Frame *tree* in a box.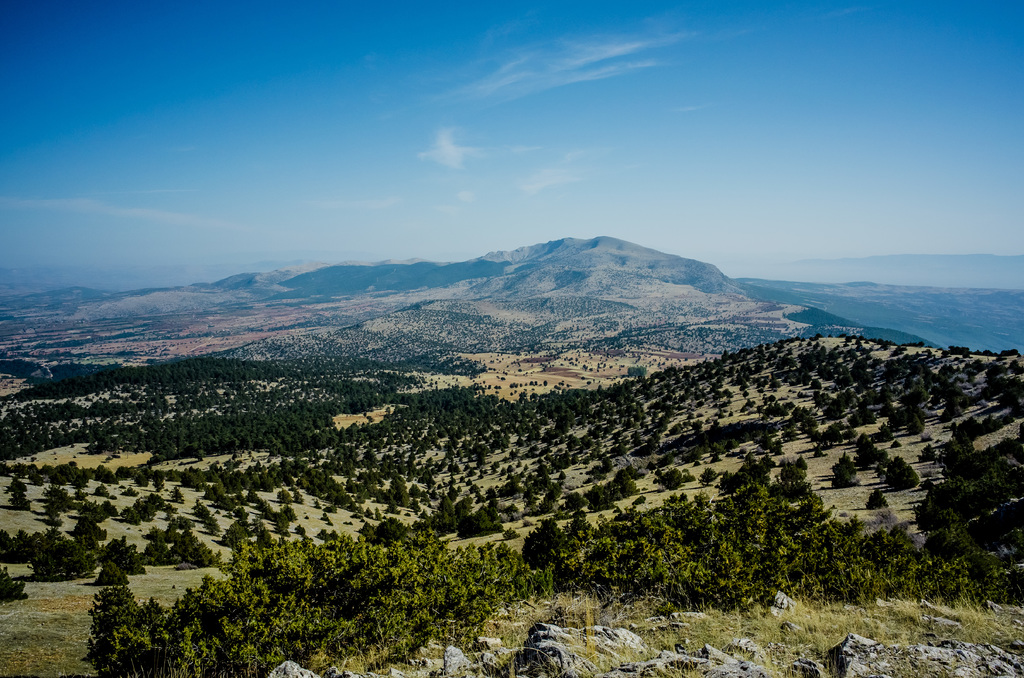
(692,465,805,595).
